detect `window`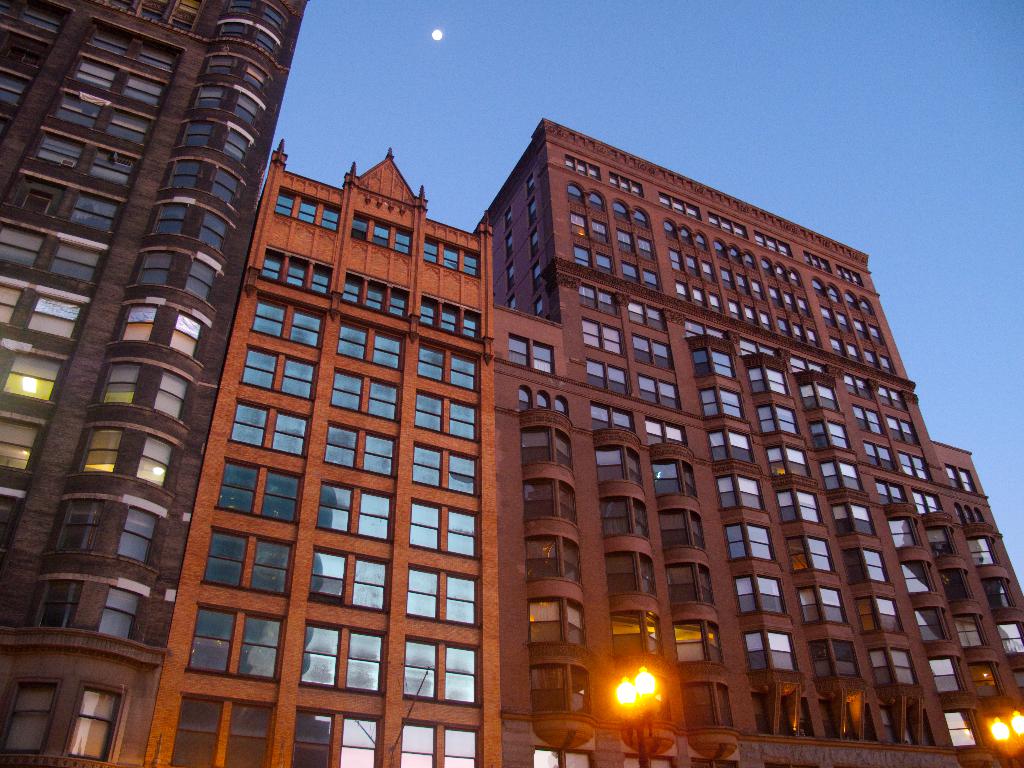
pyautogui.locateOnScreen(593, 446, 643, 488)
